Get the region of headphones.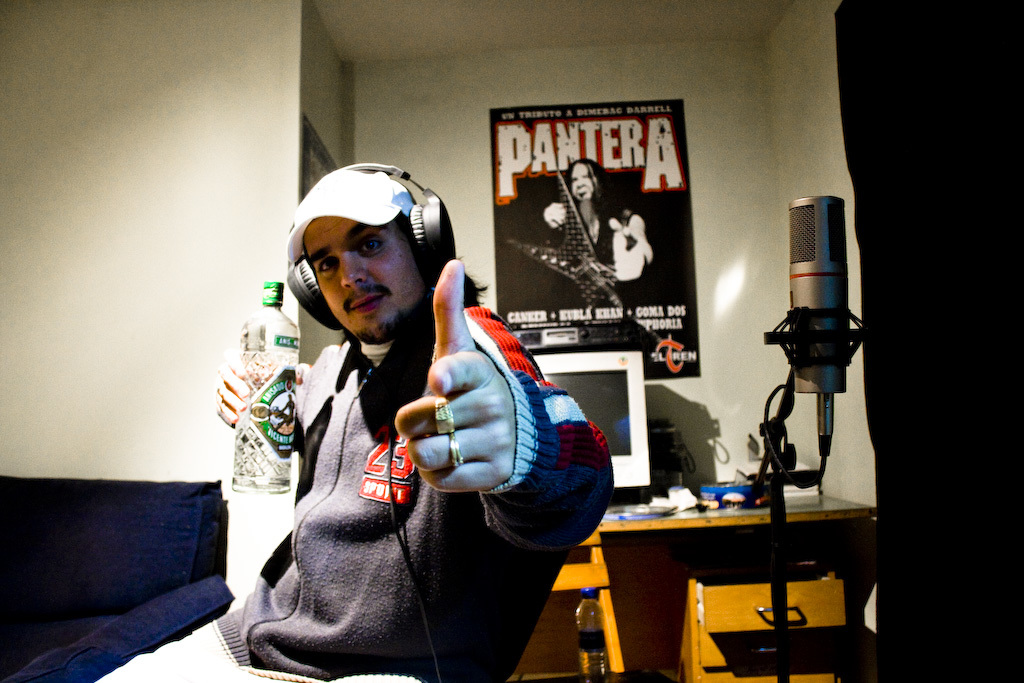
pyautogui.locateOnScreen(289, 161, 465, 319).
